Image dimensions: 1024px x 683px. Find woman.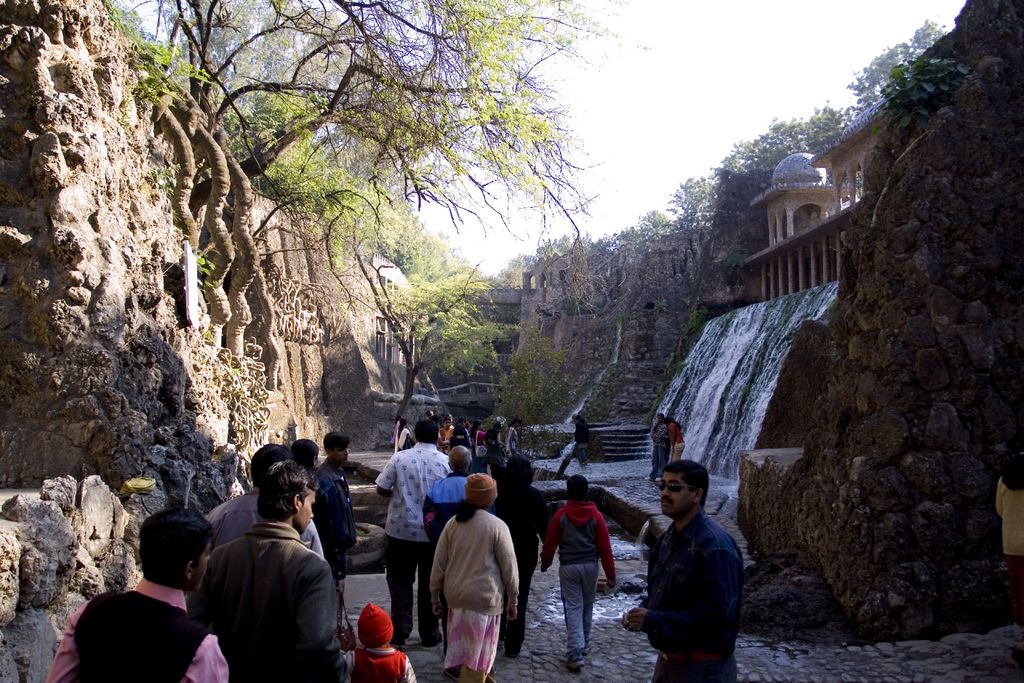
bbox(491, 449, 558, 654).
